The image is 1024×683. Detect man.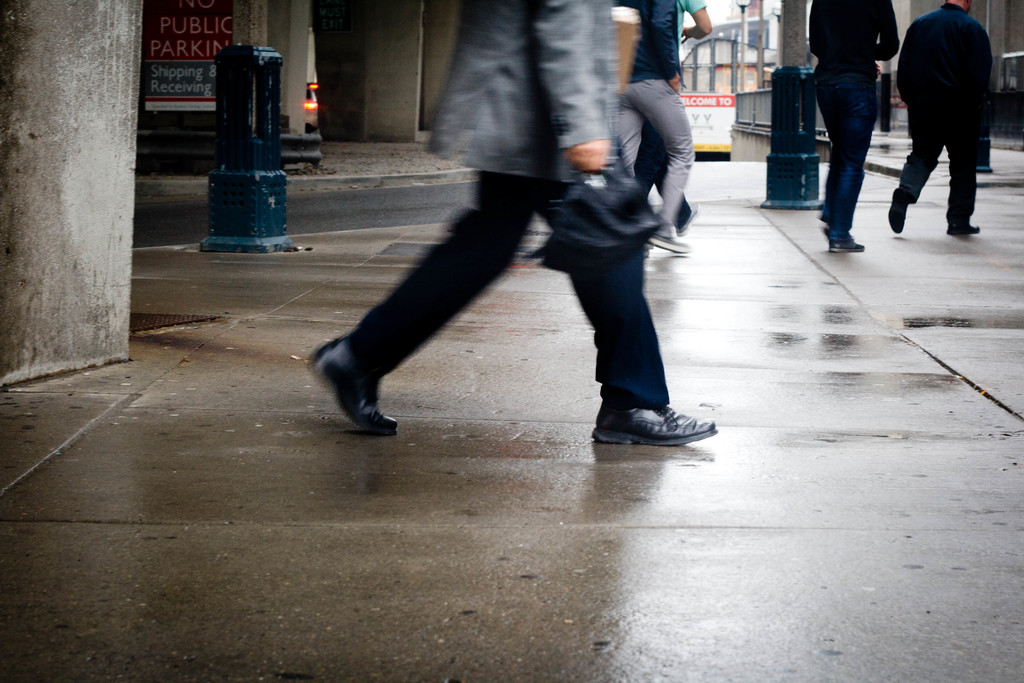
Detection: x1=899, y1=0, x2=1007, y2=233.
